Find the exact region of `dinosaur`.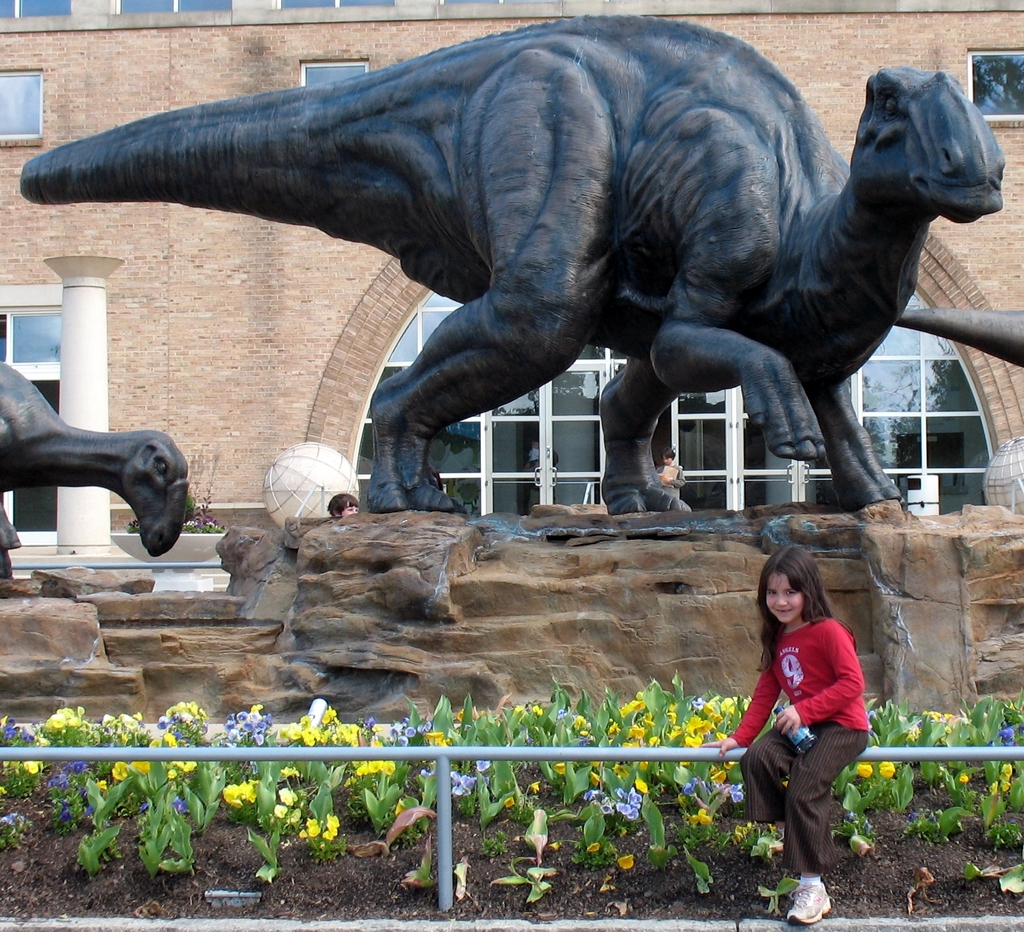
Exact region: [0,356,193,578].
